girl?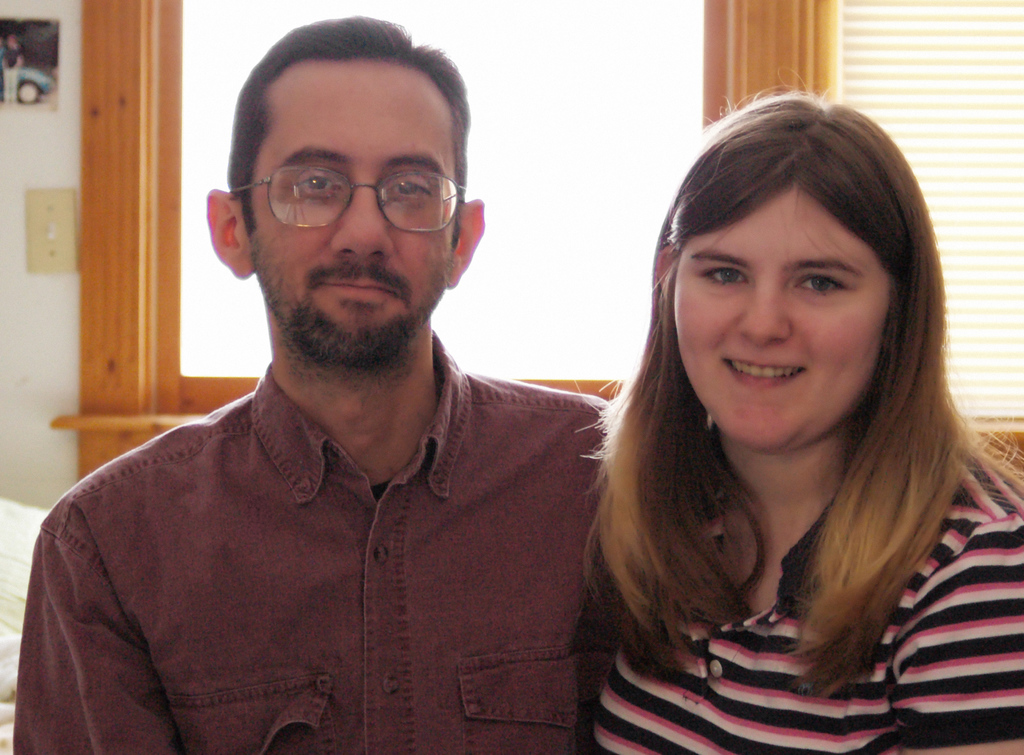
box(580, 69, 1023, 754)
